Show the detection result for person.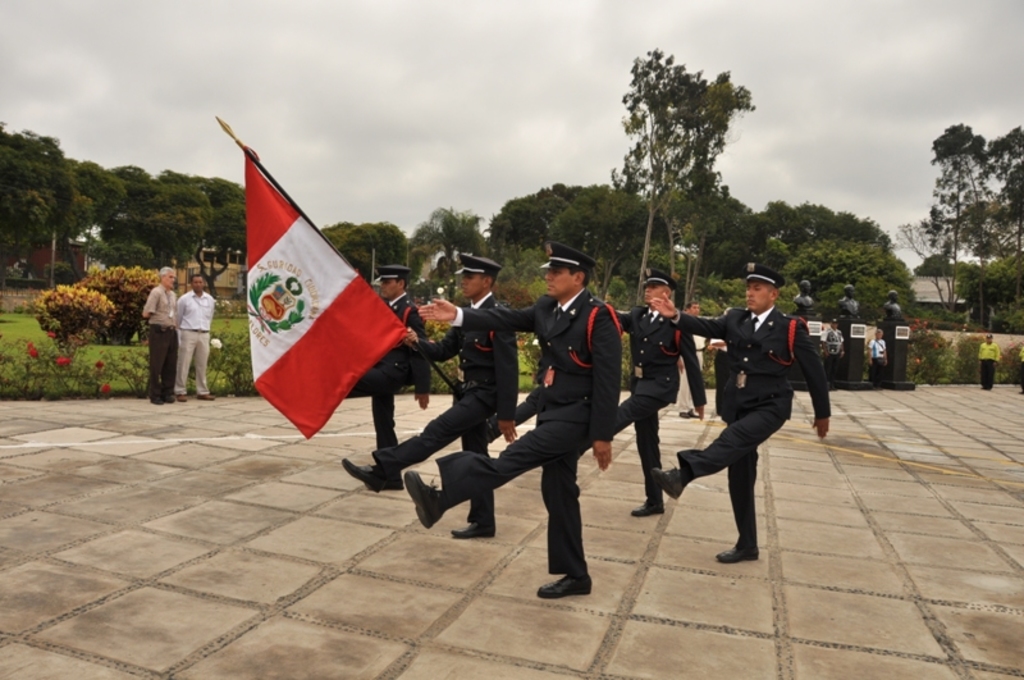
box(411, 242, 626, 604).
